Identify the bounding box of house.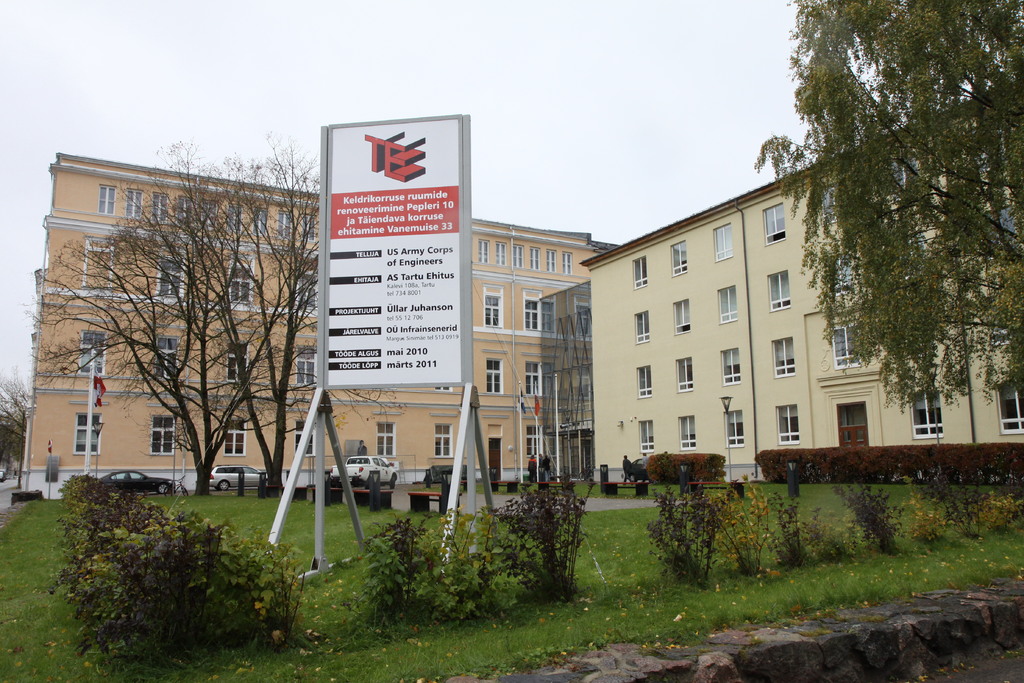
{"left": 540, "top": 83, "right": 1023, "bottom": 489}.
